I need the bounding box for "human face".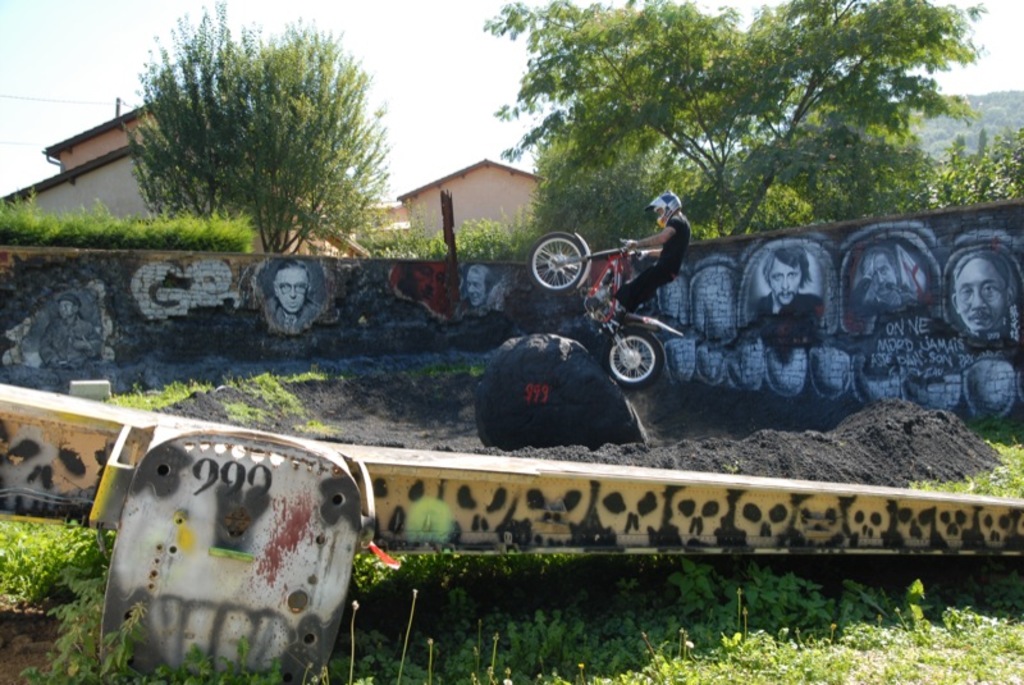
Here it is: locate(767, 256, 803, 305).
